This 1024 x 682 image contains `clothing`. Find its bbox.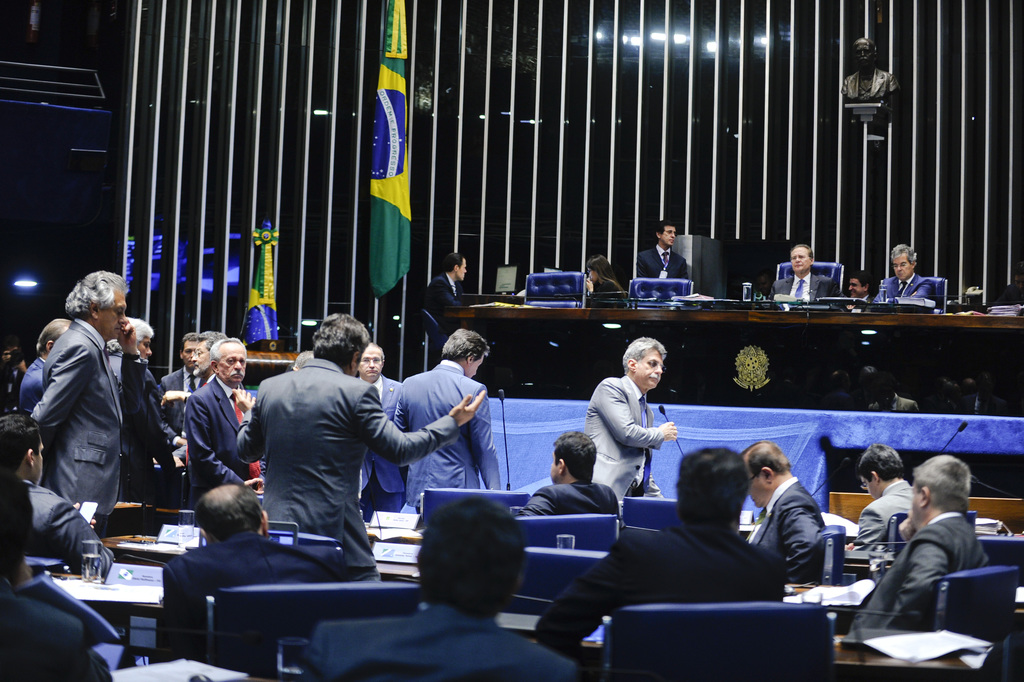
select_region(411, 273, 495, 343).
